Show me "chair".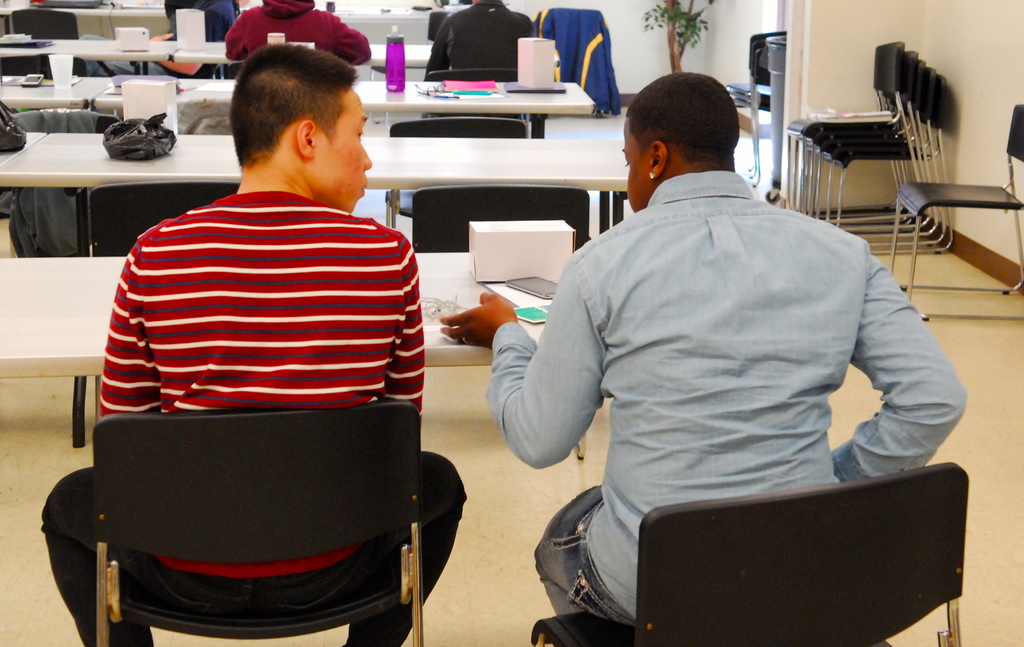
"chair" is here: [left=5, top=108, right=123, bottom=261].
